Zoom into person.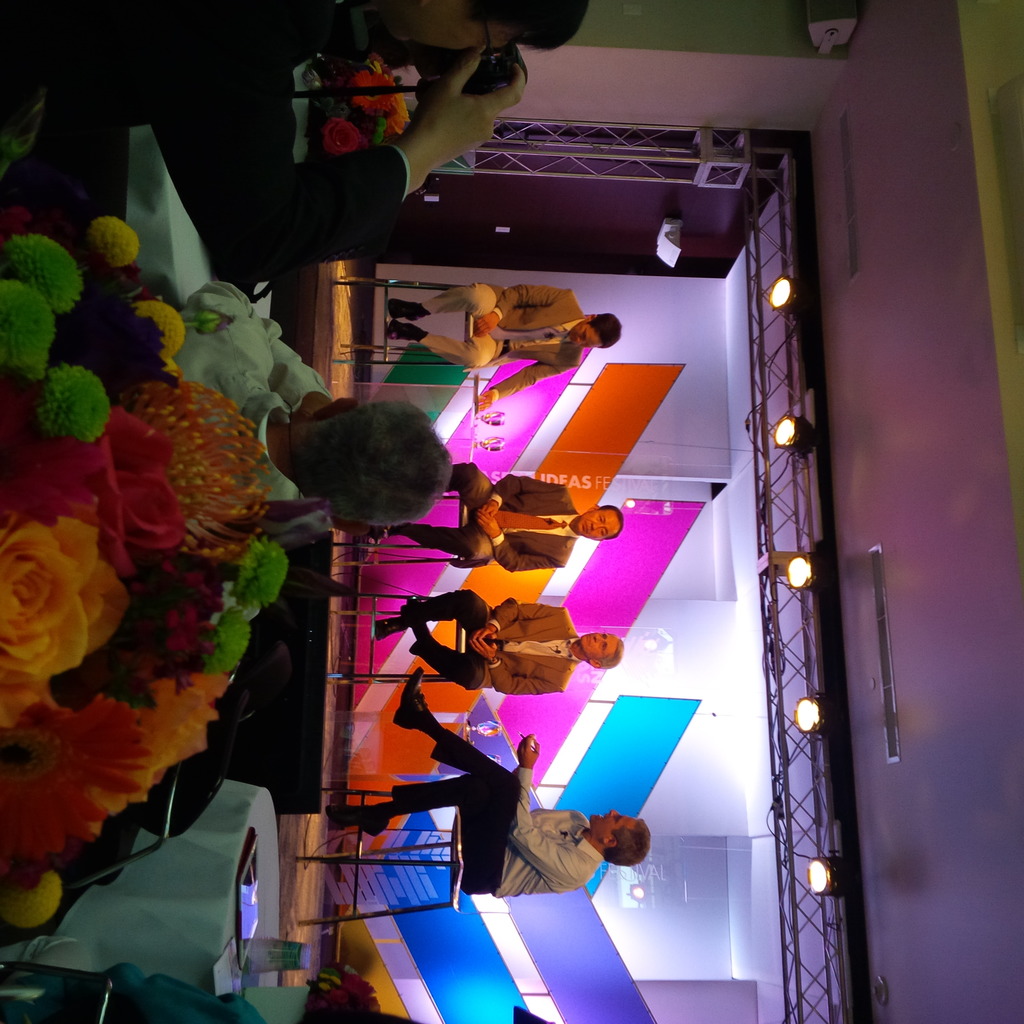
Zoom target: box=[388, 280, 624, 413].
